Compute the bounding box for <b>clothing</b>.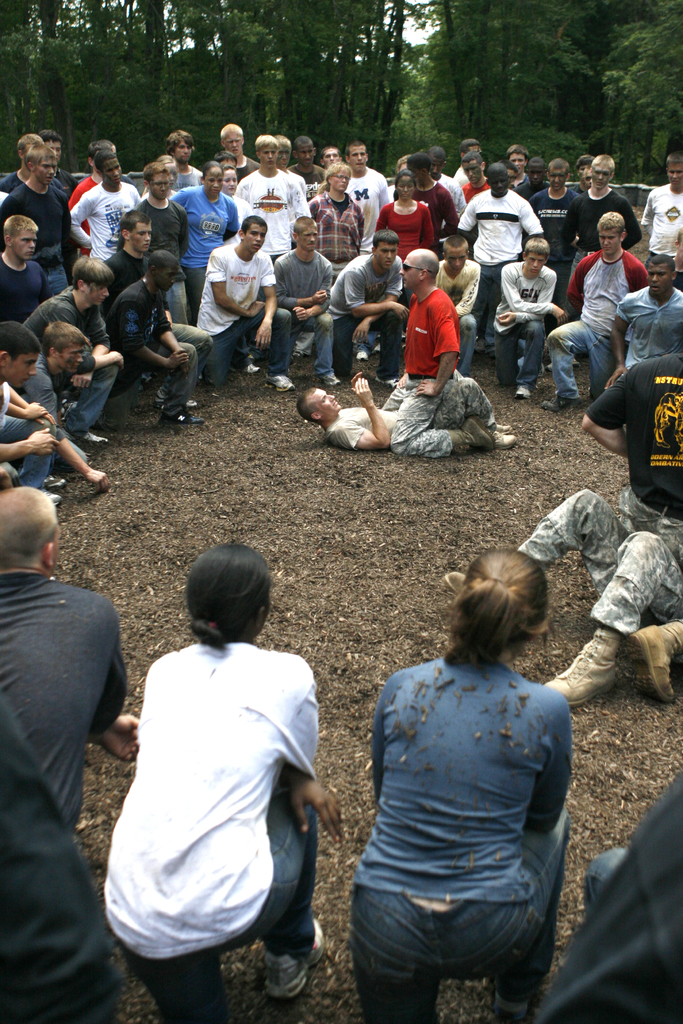
select_region(485, 259, 557, 390).
